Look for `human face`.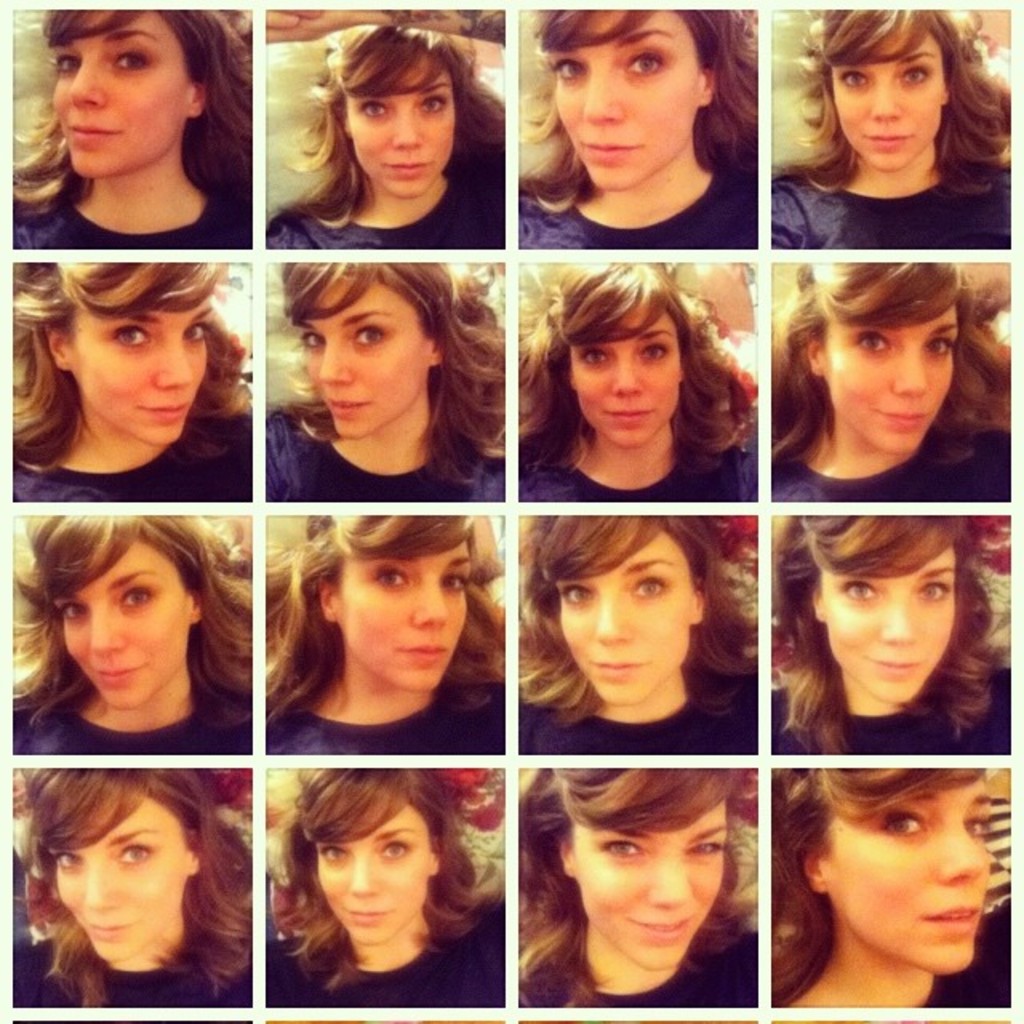
Found: crop(314, 813, 430, 942).
